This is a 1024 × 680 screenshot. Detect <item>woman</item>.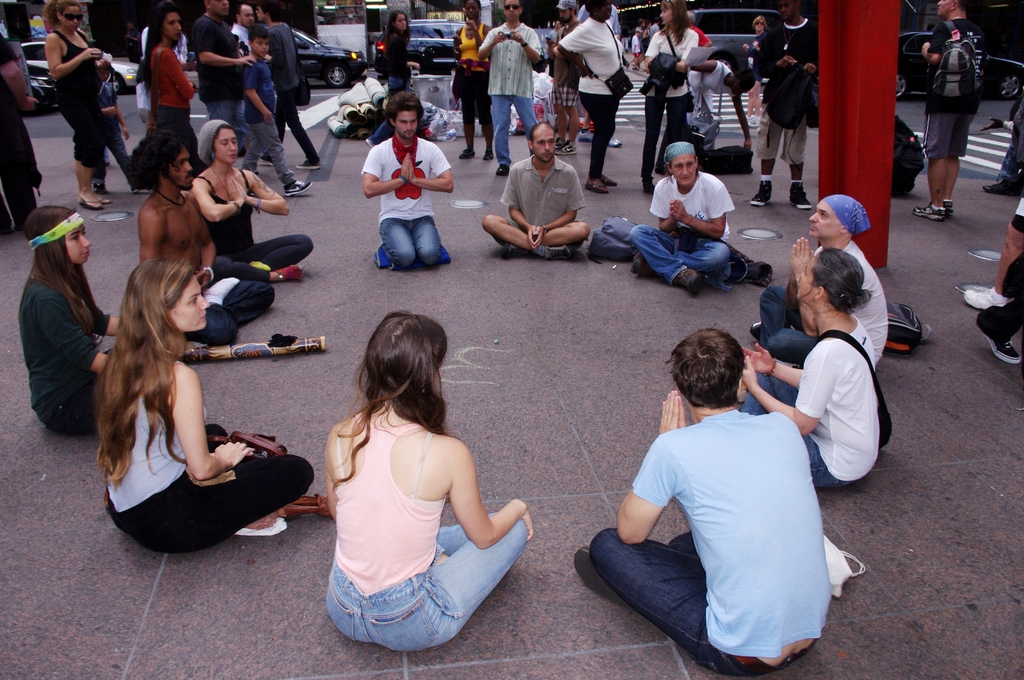
x1=447, y1=0, x2=495, y2=163.
